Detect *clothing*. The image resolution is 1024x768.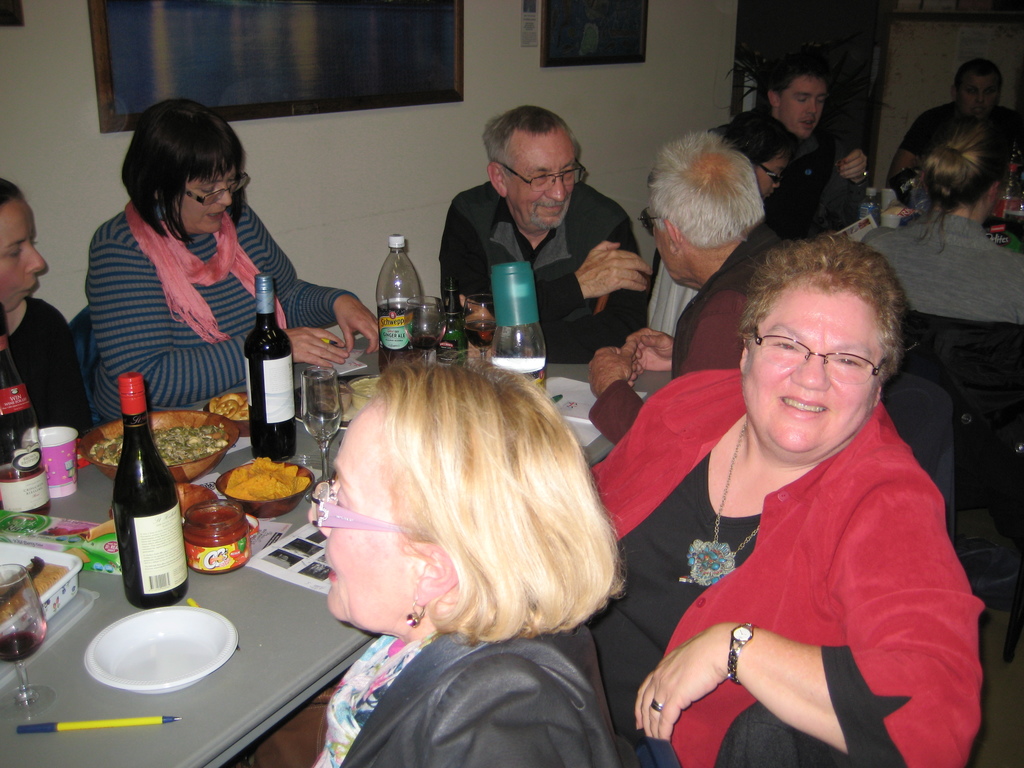
locate(313, 604, 624, 767).
